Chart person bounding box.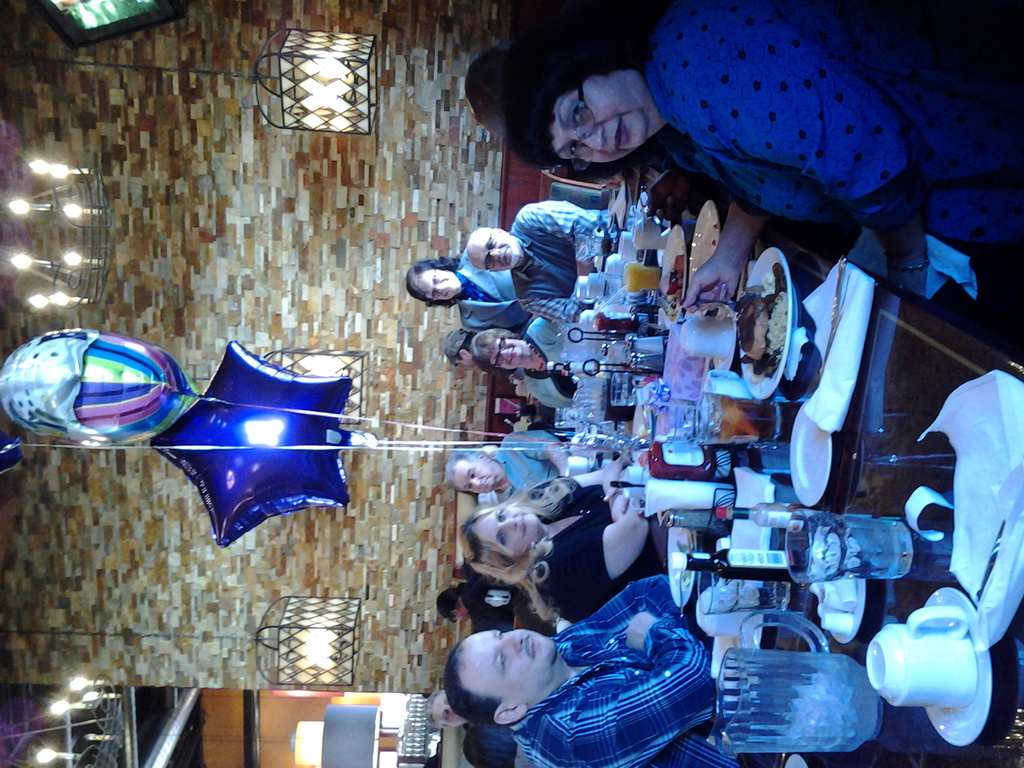
Charted: [x1=415, y1=257, x2=545, y2=328].
